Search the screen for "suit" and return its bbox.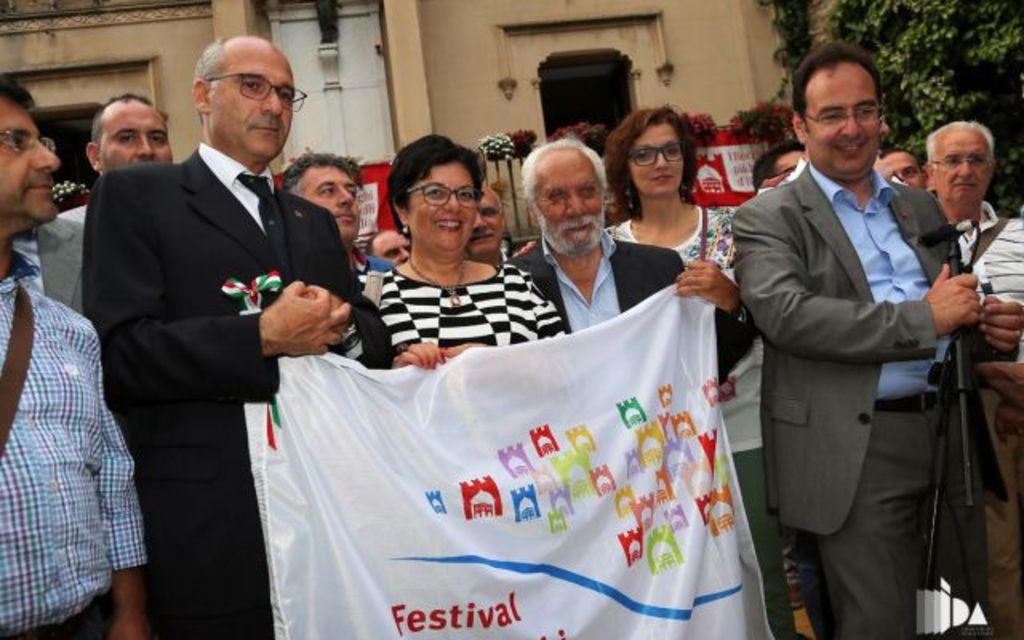
Found: <bbox>80, 144, 392, 638</bbox>.
